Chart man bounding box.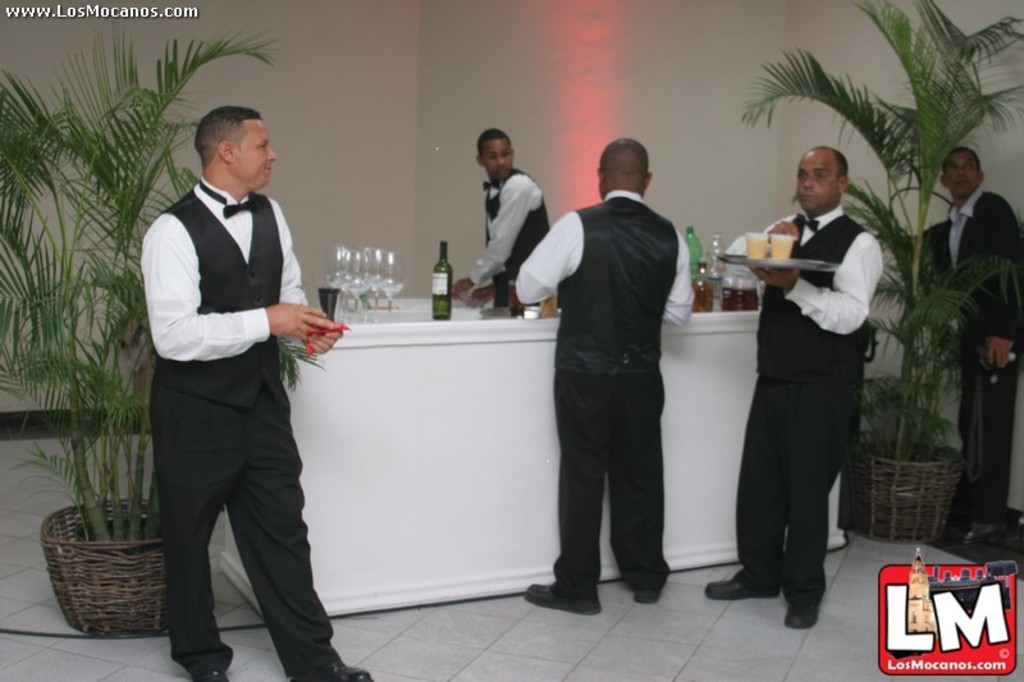
Charted: locate(909, 148, 1023, 551).
